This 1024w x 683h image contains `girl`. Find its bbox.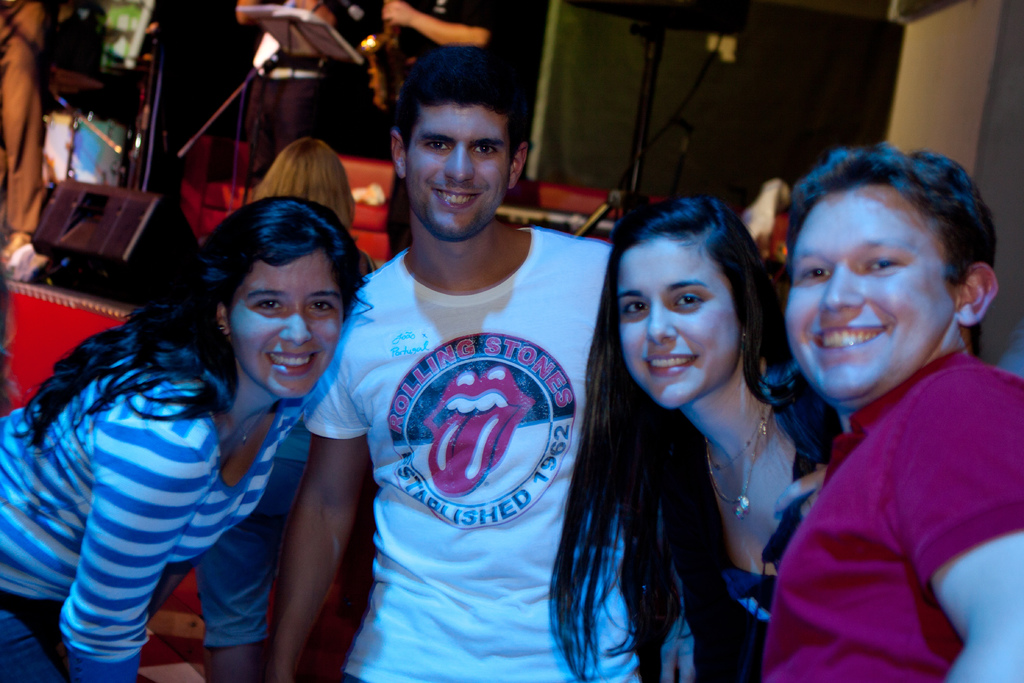
locate(539, 181, 838, 670).
